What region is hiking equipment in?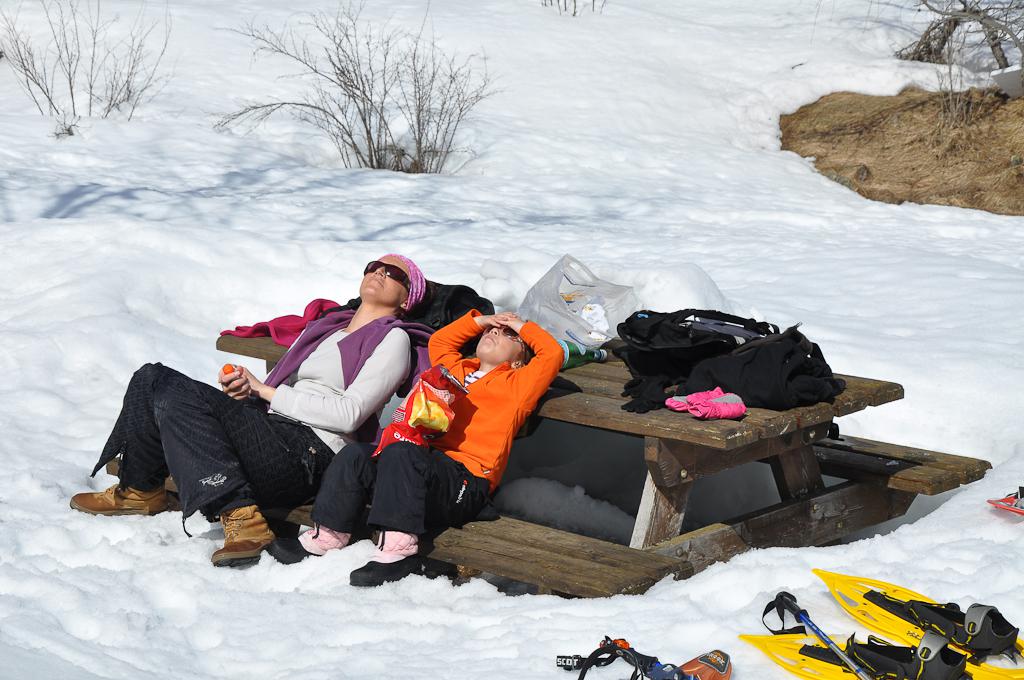
Rect(809, 565, 1023, 679).
